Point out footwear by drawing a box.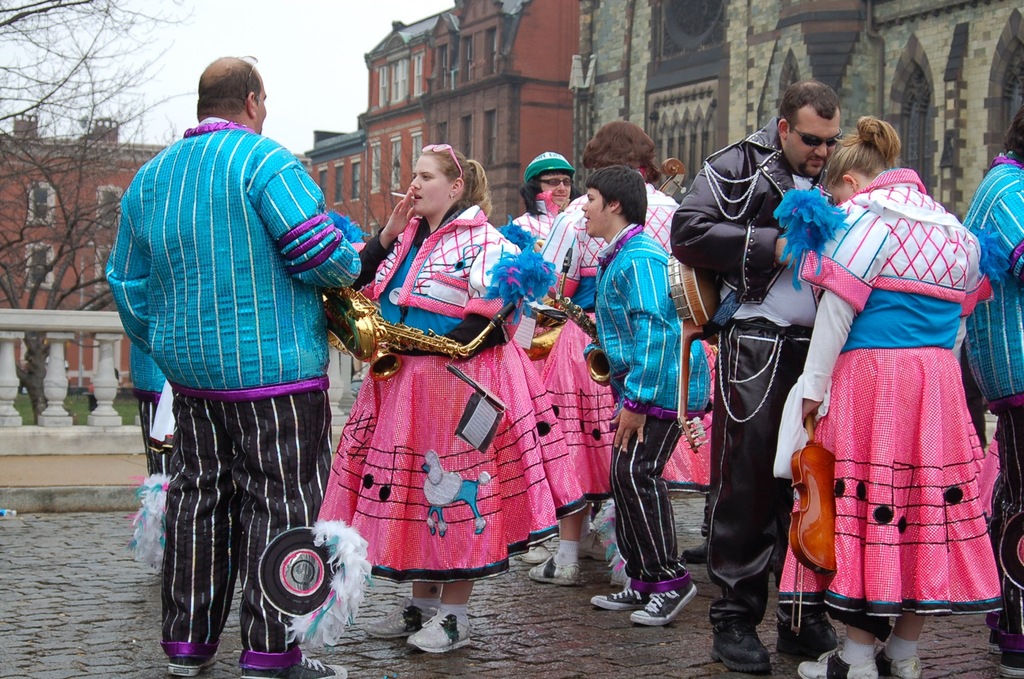
x1=521, y1=538, x2=547, y2=563.
